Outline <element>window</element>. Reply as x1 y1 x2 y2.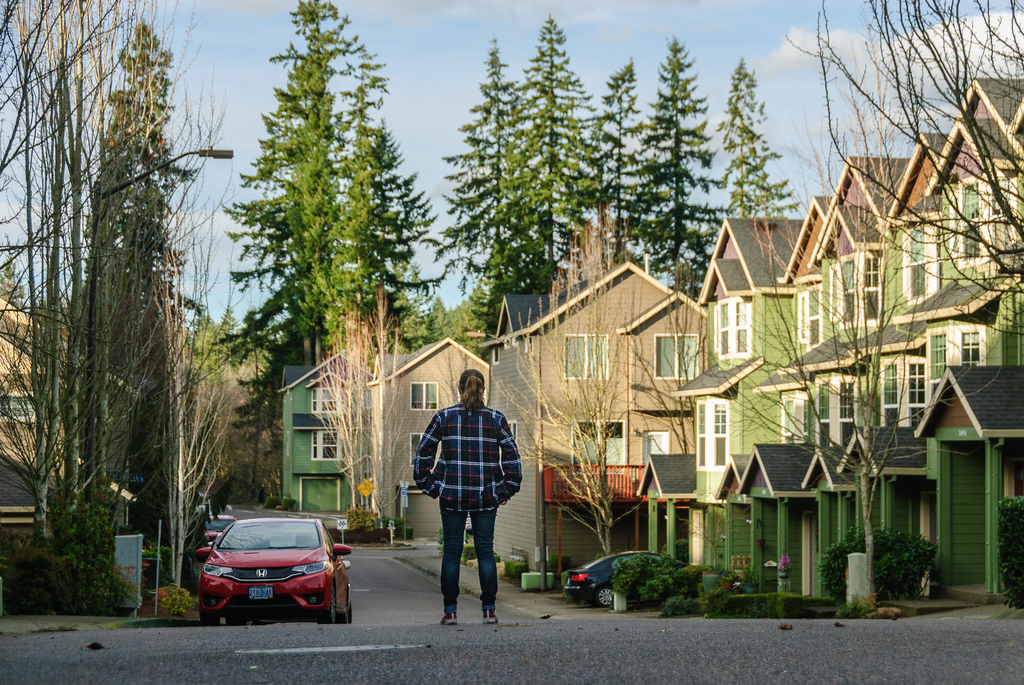
309 375 368 422.
